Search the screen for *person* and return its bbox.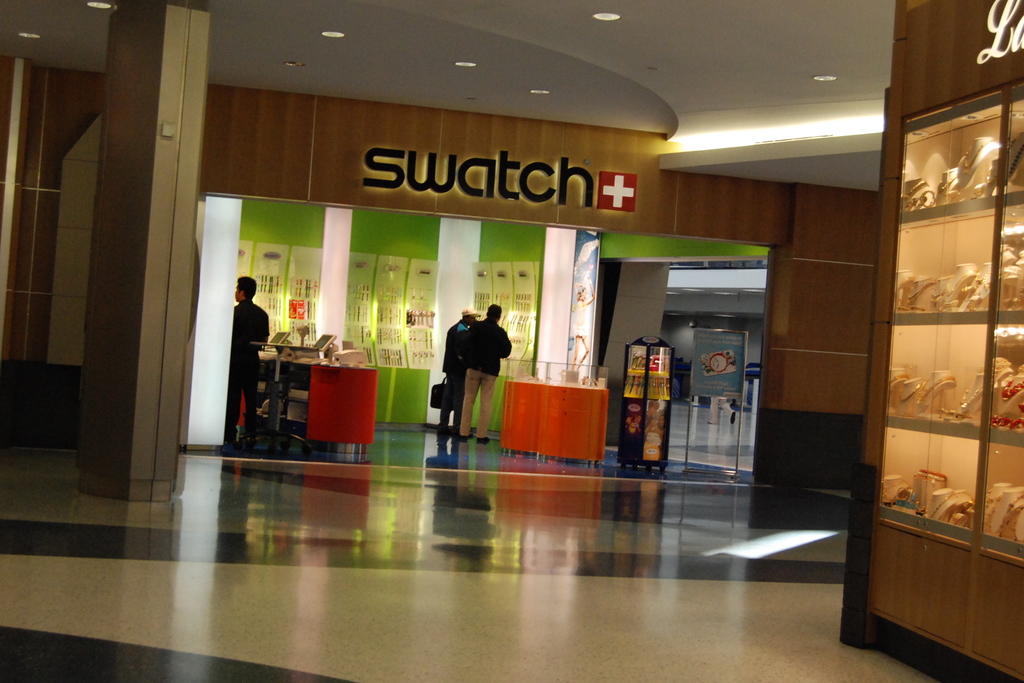
Found: rect(438, 306, 490, 426).
